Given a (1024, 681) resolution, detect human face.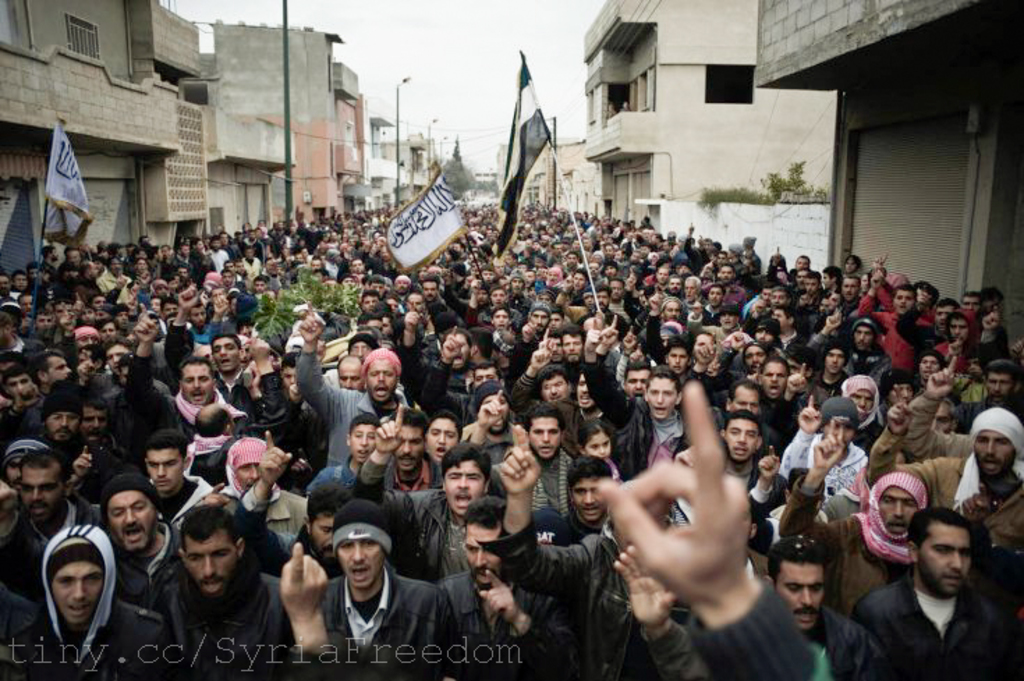
921,528,974,588.
